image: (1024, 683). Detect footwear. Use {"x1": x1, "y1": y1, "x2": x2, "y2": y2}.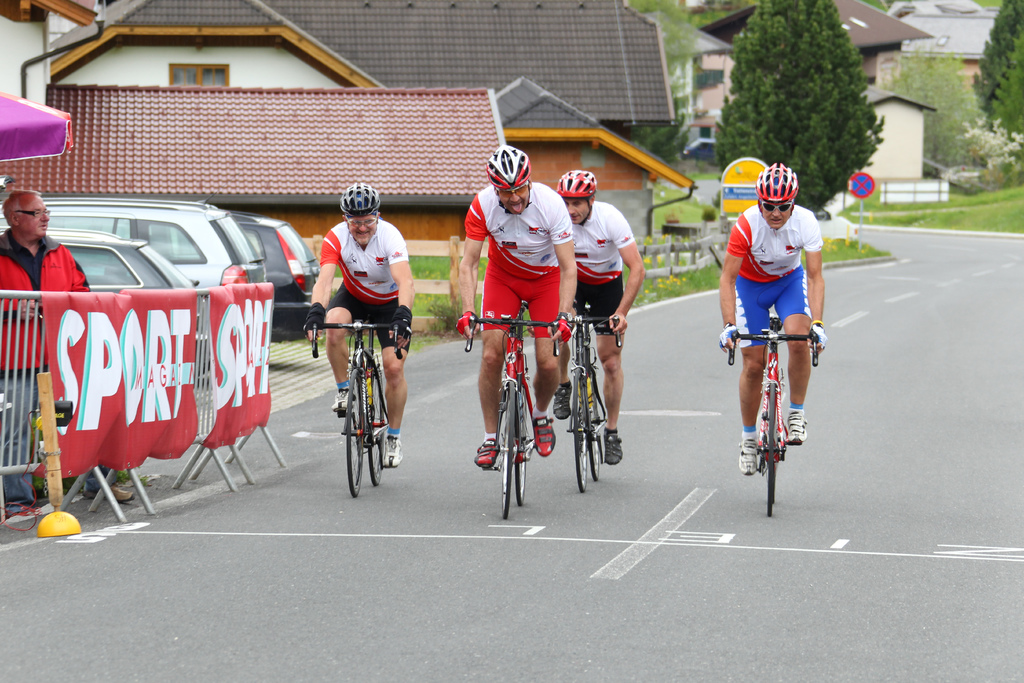
{"x1": 332, "y1": 385, "x2": 349, "y2": 410}.
